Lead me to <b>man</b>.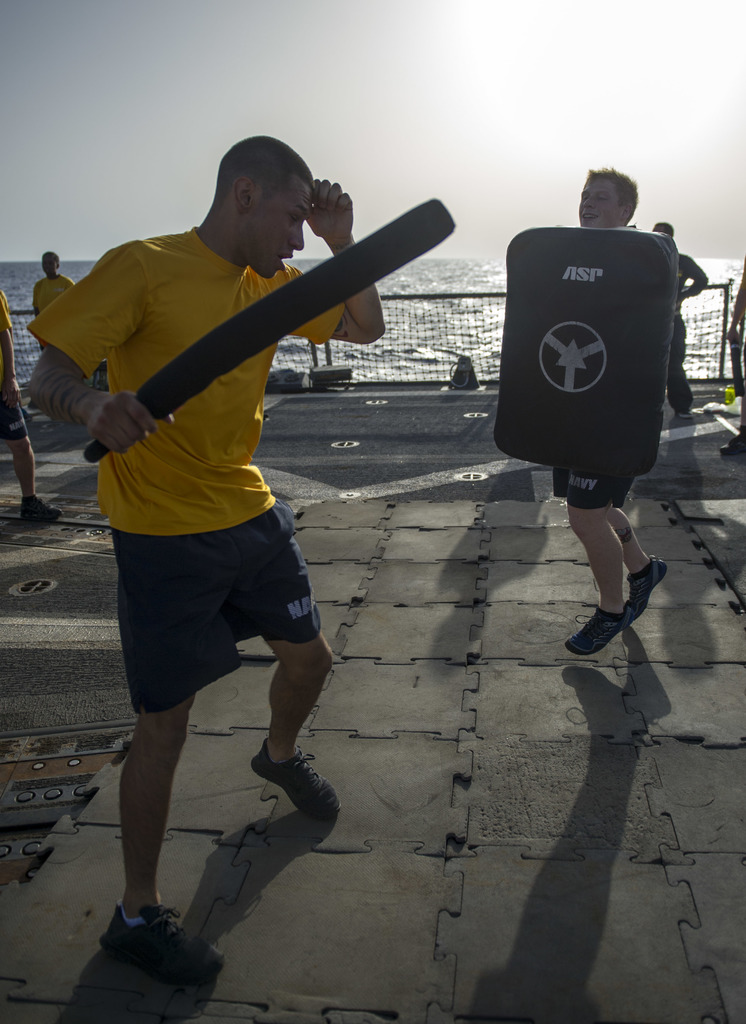
Lead to 552/167/667/664.
